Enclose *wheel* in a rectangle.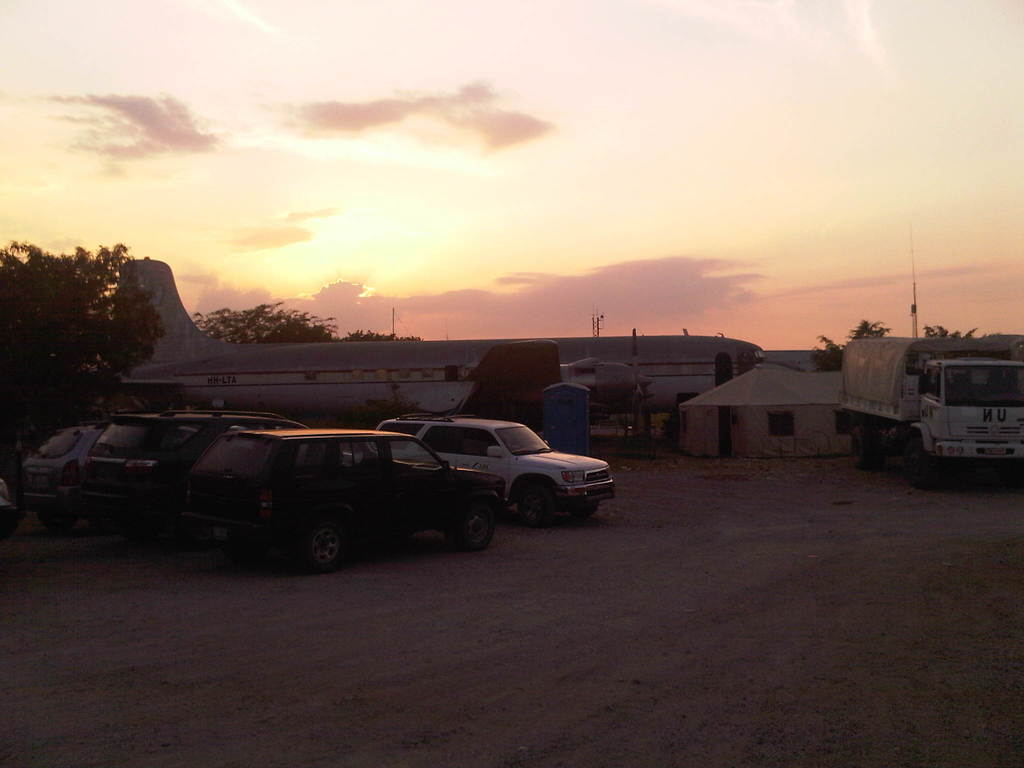
rect(297, 521, 340, 573).
